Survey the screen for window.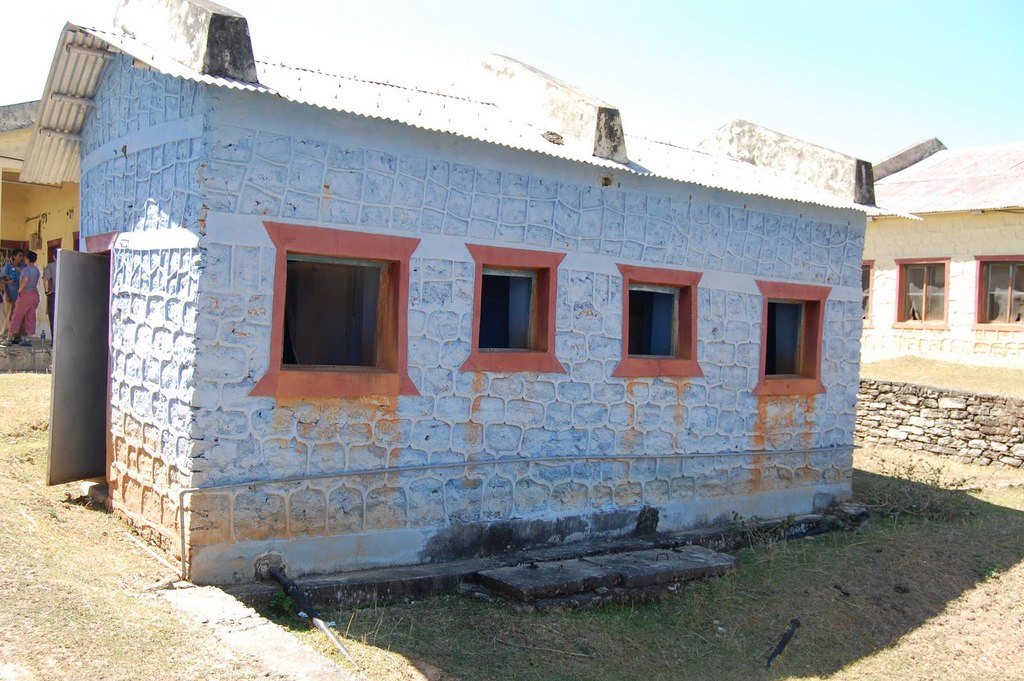
Survey found: {"left": 858, "top": 260, "right": 876, "bottom": 327}.
